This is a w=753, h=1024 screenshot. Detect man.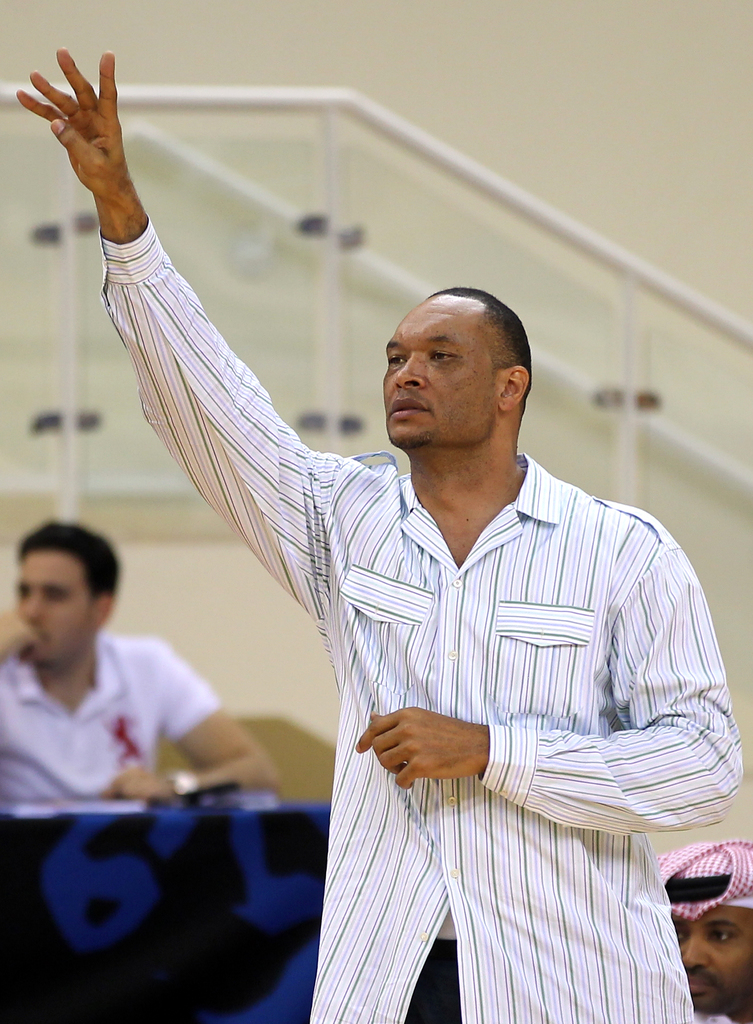
locate(654, 835, 752, 1023).
